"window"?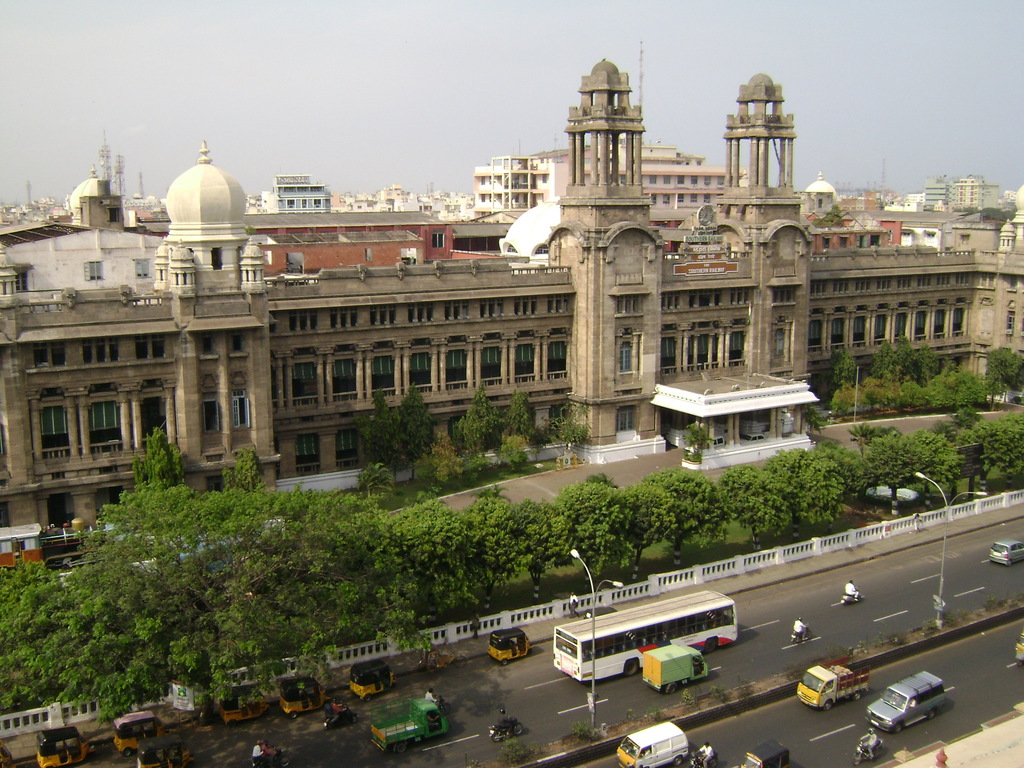
region(955, 275, 968, 285)
